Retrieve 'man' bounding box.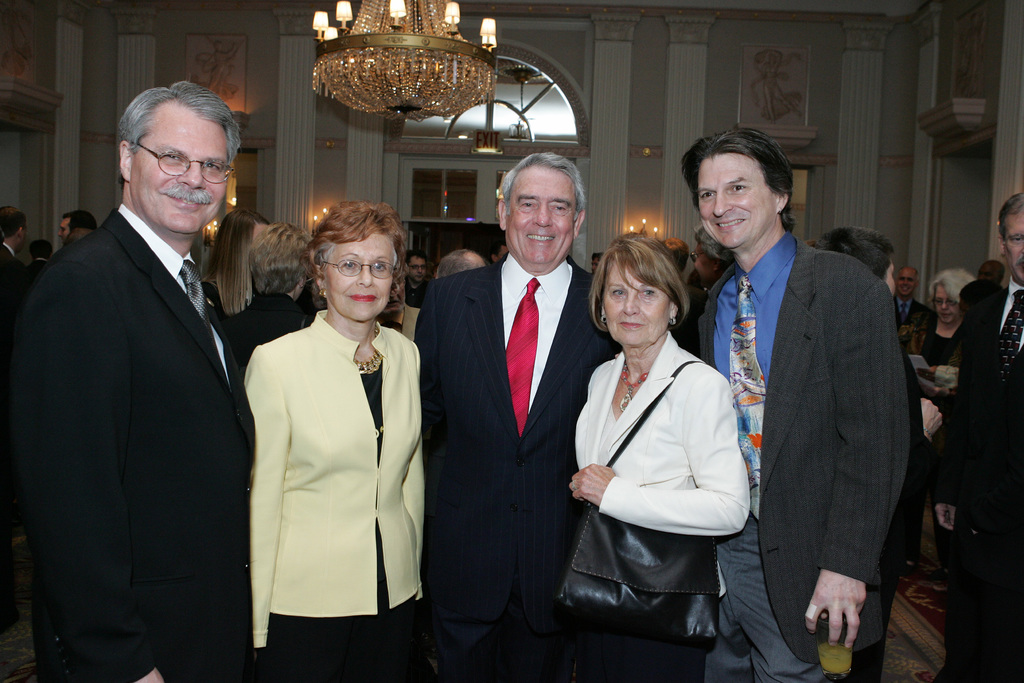
Bounding box: 404,254,433,304.
